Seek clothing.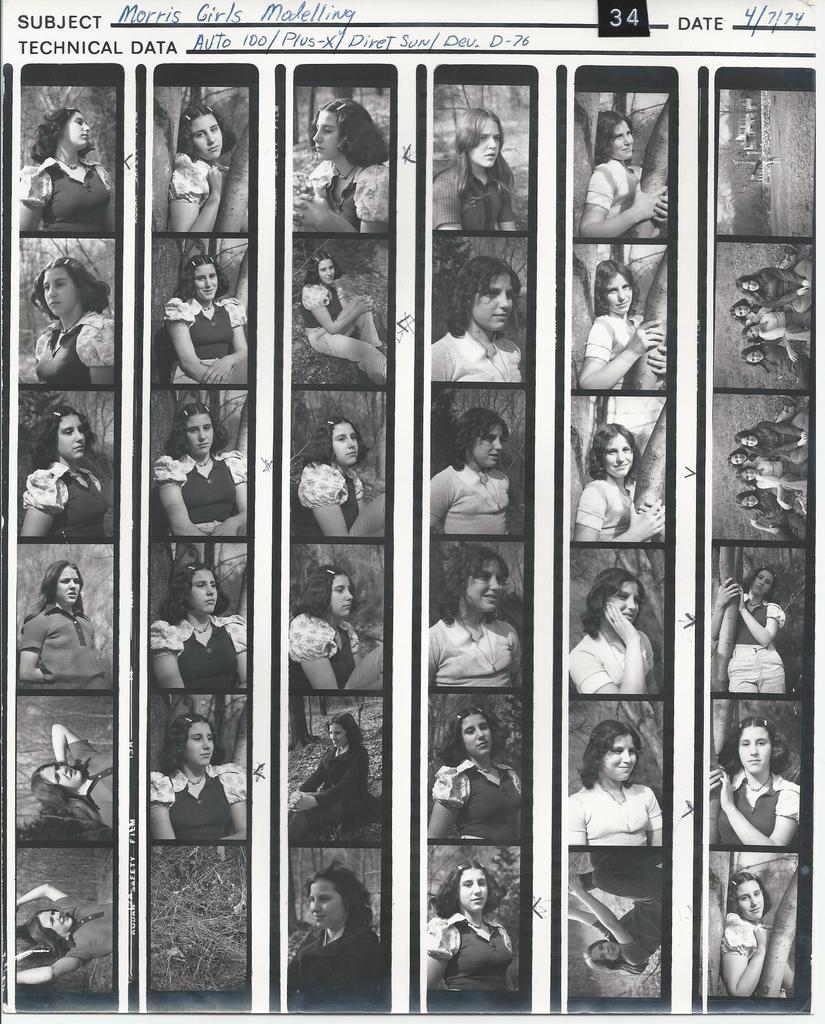
298,749,375,821.
